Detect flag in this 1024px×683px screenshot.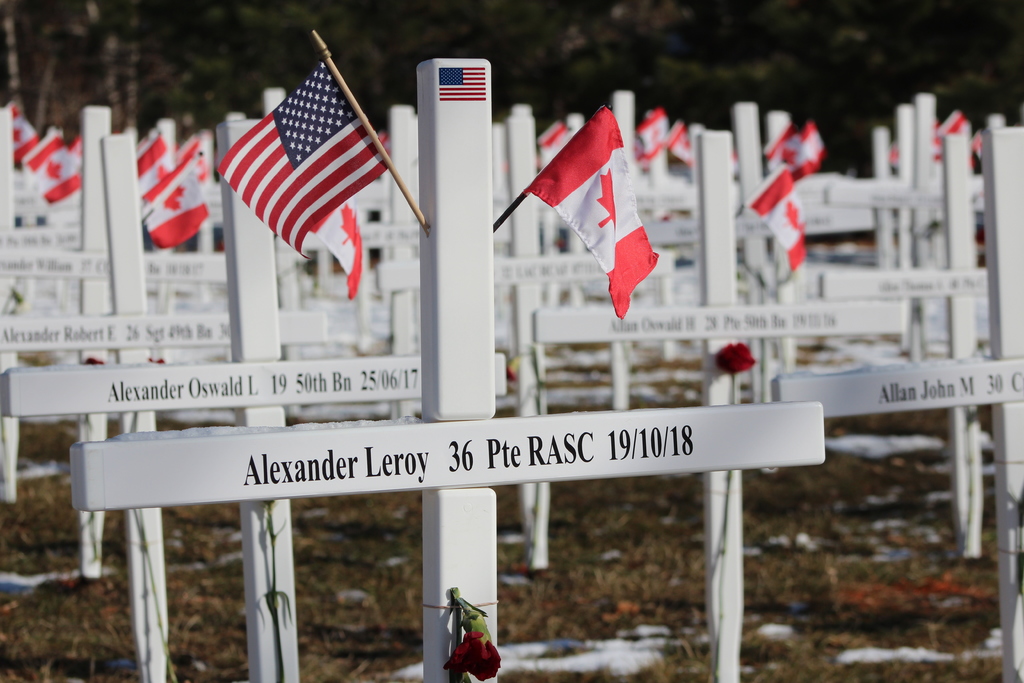
Detection: detection(540, 119, 576, 159).
